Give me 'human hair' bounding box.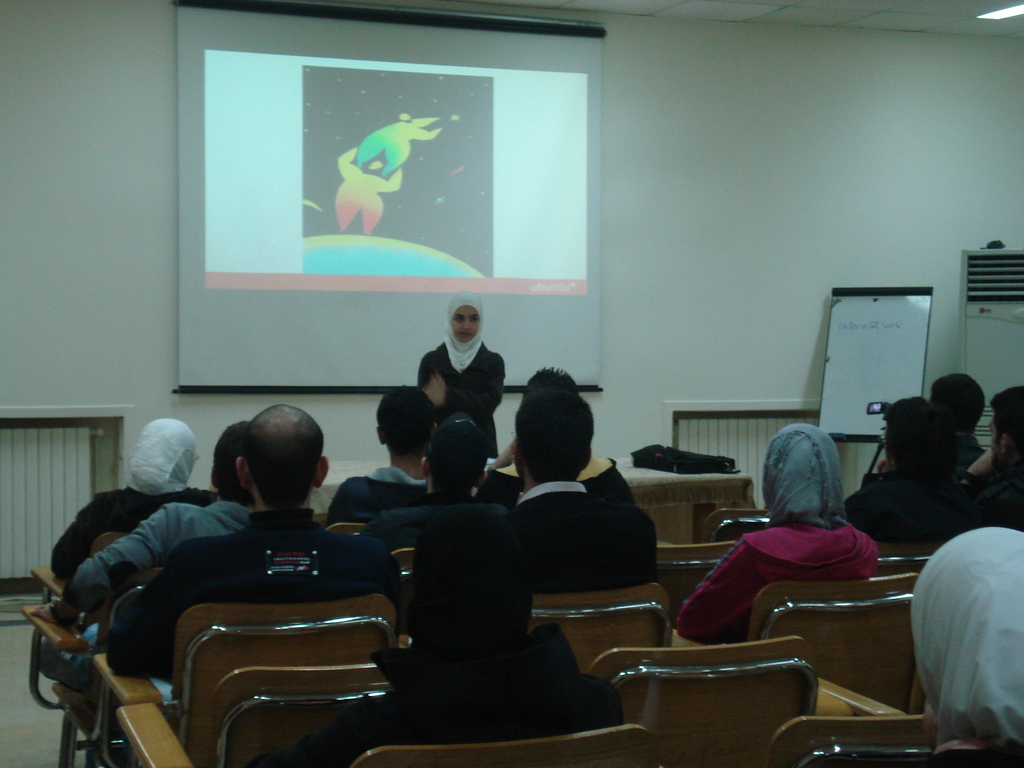
pyautogui.locateOnScreen(231, 409, 334, 506).
